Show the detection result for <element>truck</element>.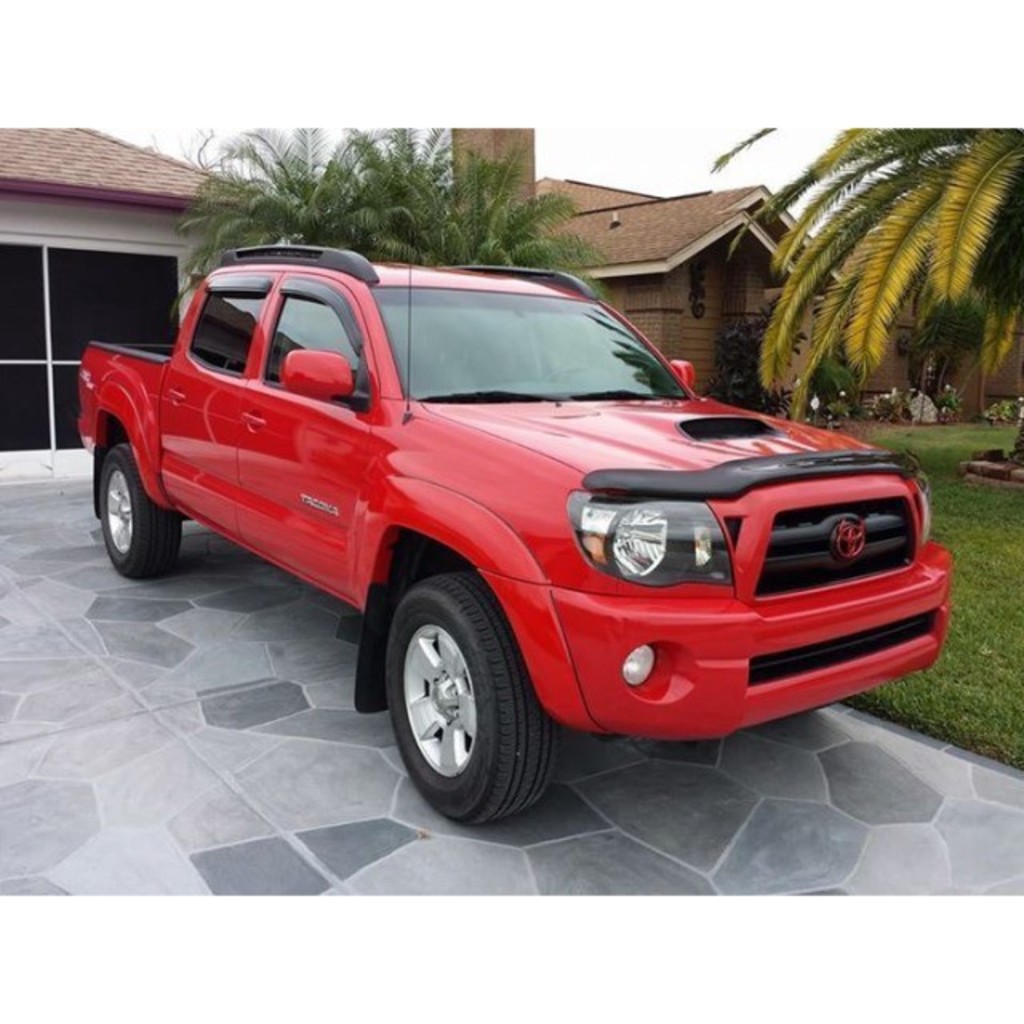
{"x1": 53, "y1": 242, "x2": 963, "y2": 806}.
